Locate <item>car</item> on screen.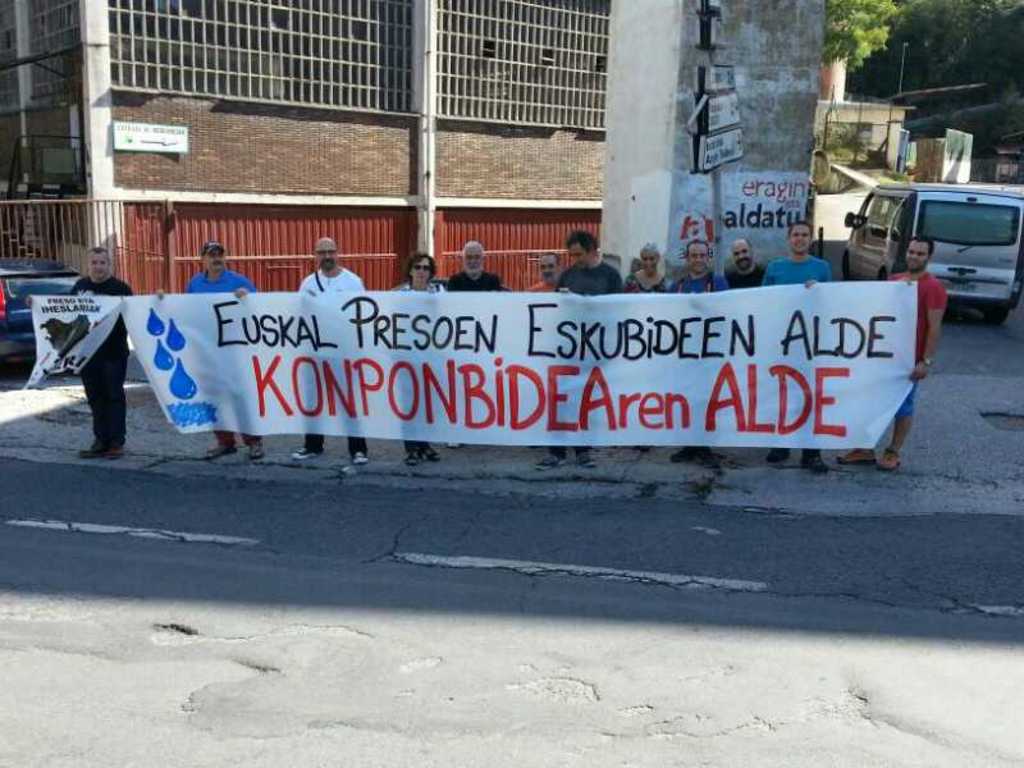
On screen at (x1=0, y1=259, x2=78, y2=369).
